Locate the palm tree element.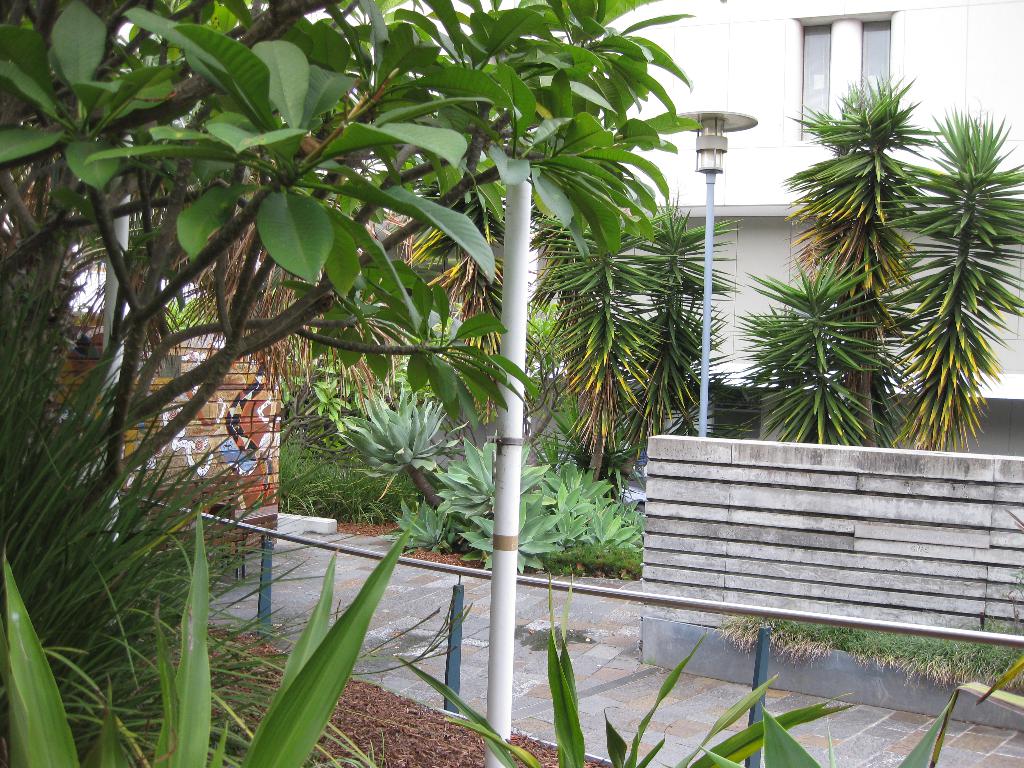
Element bbox: [758, 275, 884, 458].
